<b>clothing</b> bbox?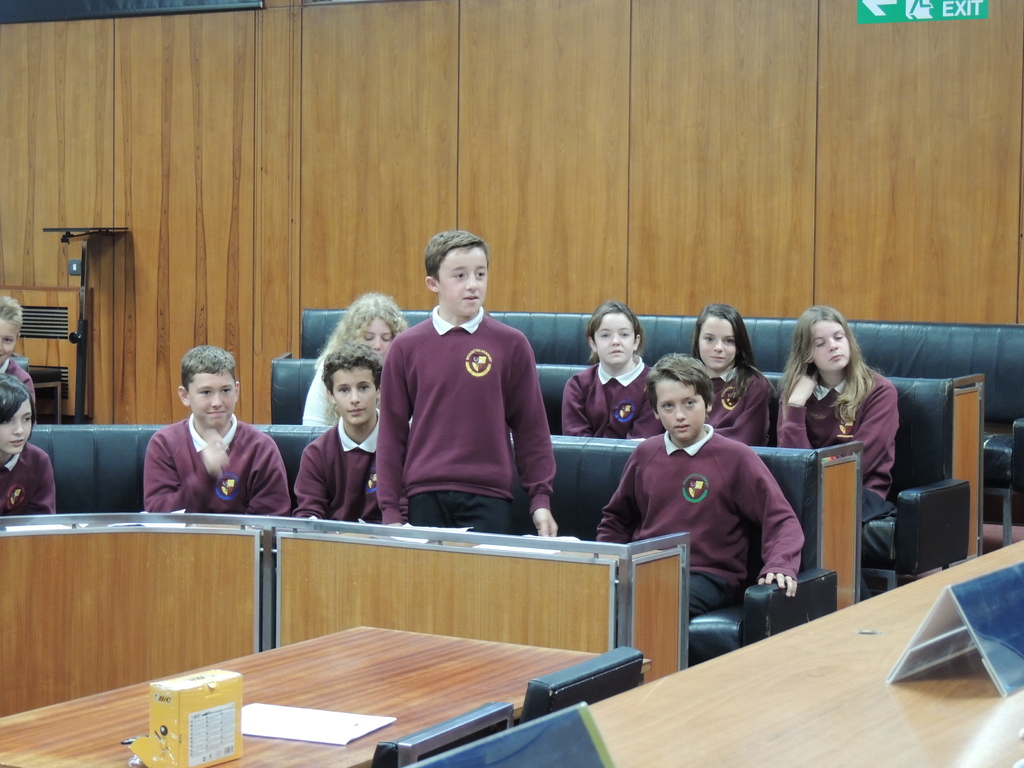
{"x1": 0, "y1": 444, "x2": 58, "y2": 516}
